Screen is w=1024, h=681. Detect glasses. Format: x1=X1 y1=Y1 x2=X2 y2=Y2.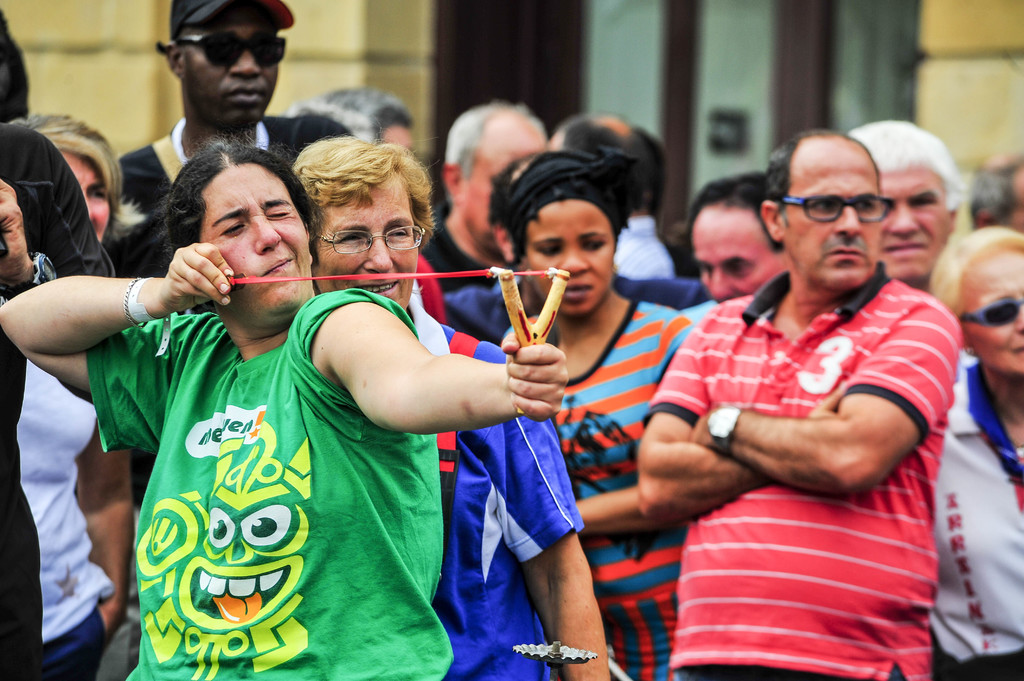
x1=313 y1=227 x2=426 y2=258.
